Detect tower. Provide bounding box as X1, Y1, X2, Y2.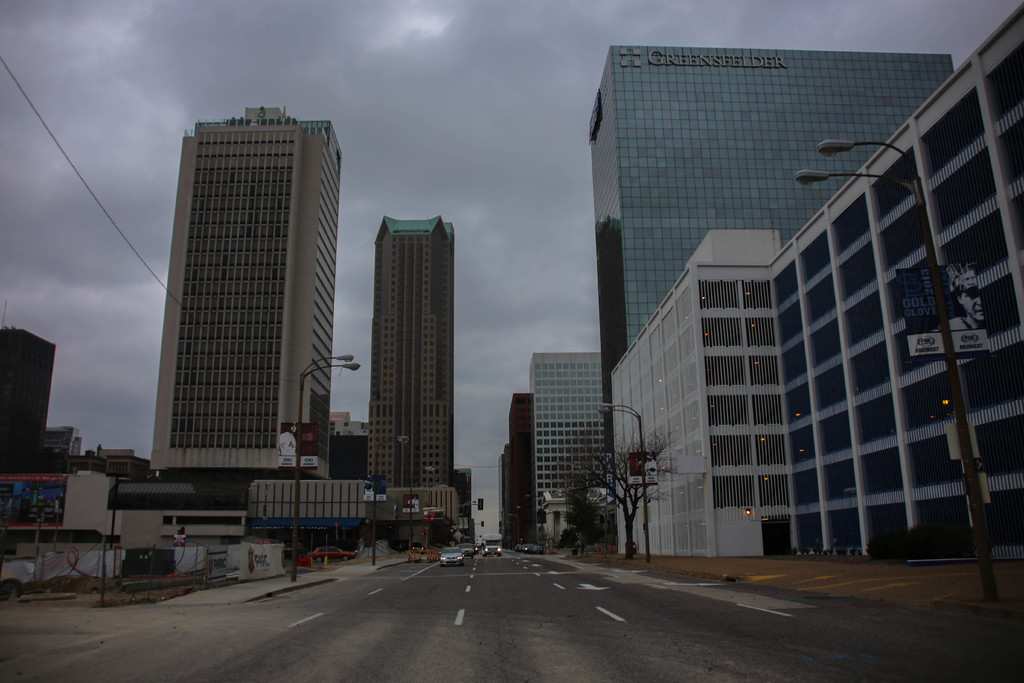
145, 100, 390, 494.
